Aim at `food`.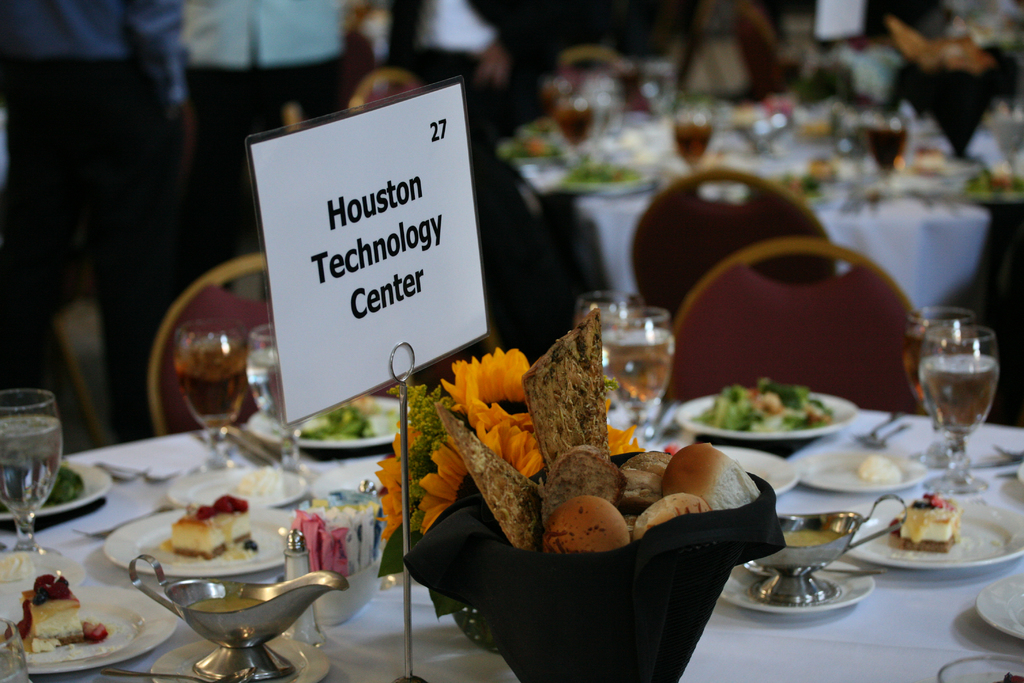
Aimed at <bbox>219, 460, 307, 507</bbox>.
